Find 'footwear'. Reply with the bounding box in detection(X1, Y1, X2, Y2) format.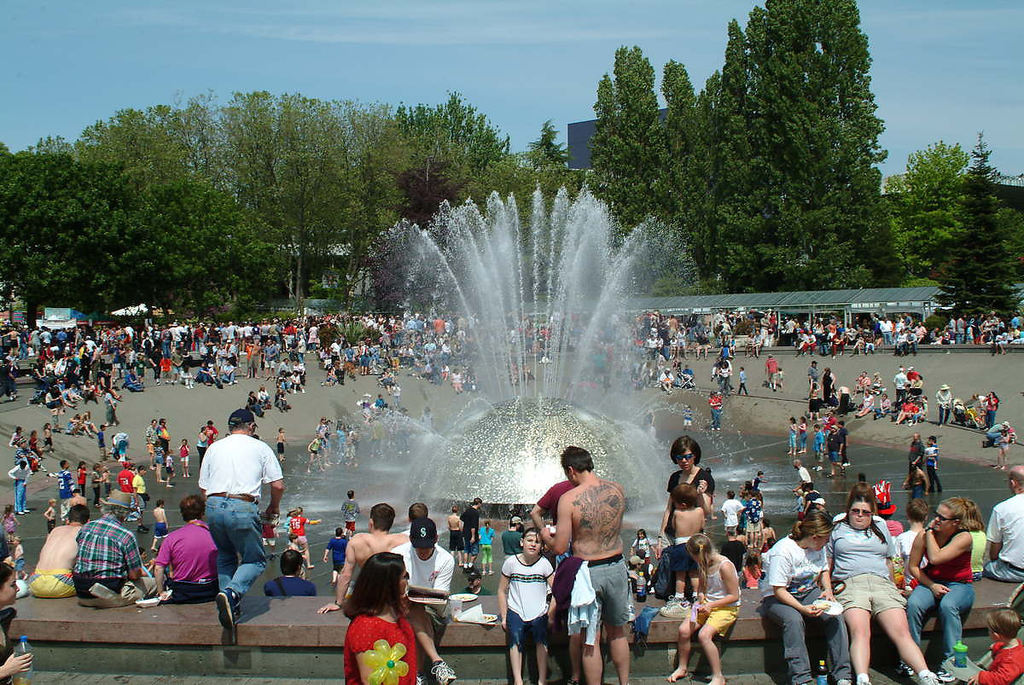
detection(919, 675, 935, 684).
